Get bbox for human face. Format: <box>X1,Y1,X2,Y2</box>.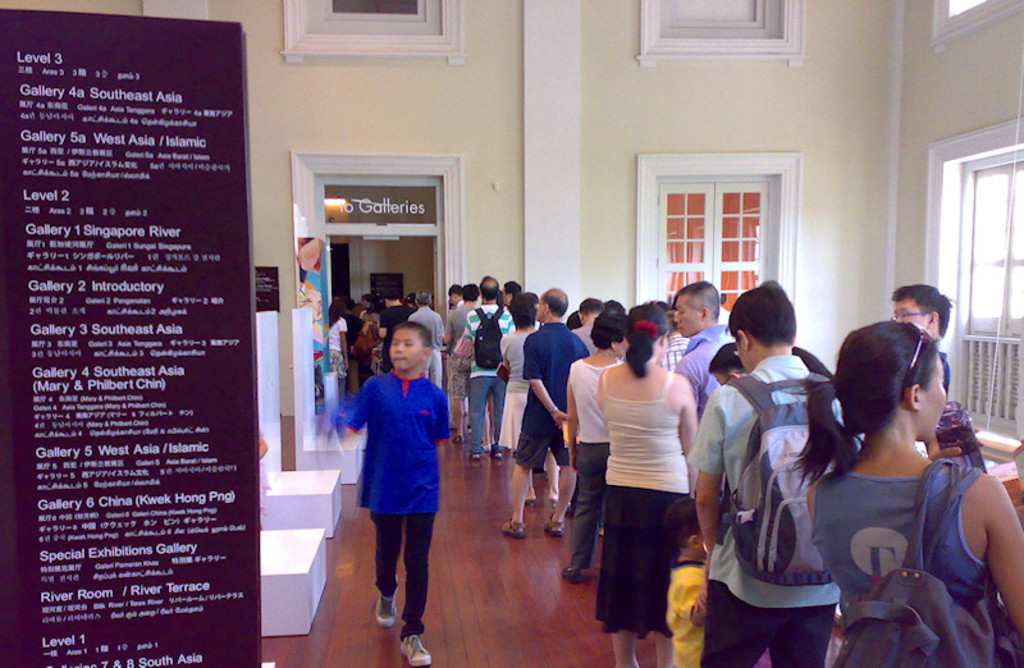
<box>922,357,948,443</box>.
